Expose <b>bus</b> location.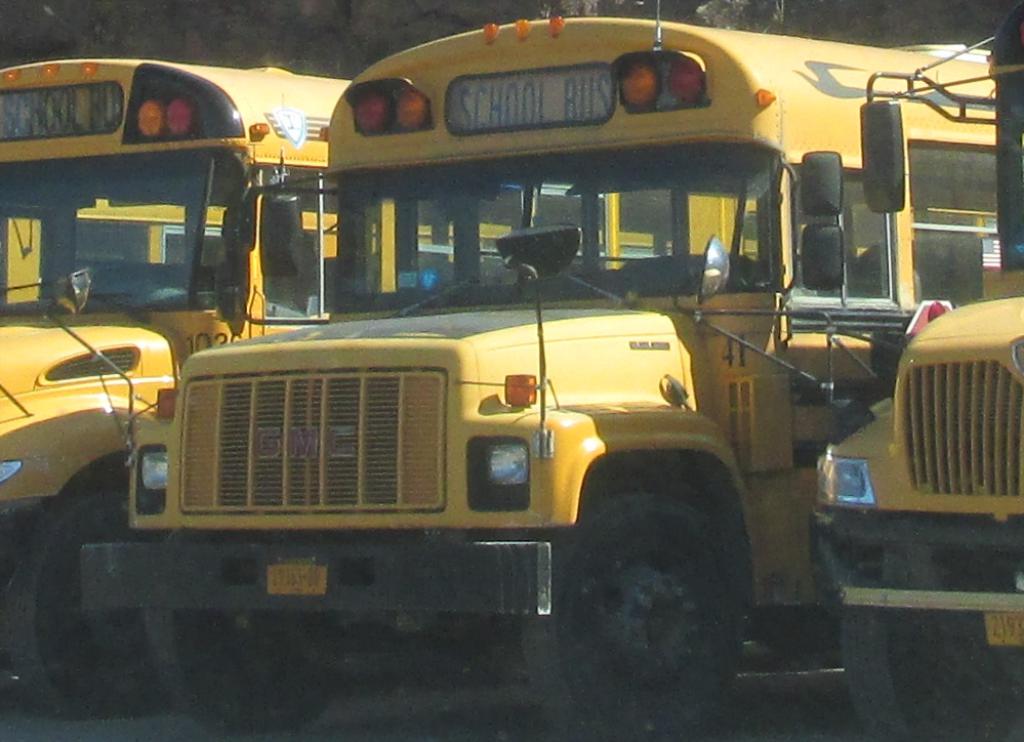
Exposed at pyautogui.locateOnScreen(40, 10, 1014, 741).
